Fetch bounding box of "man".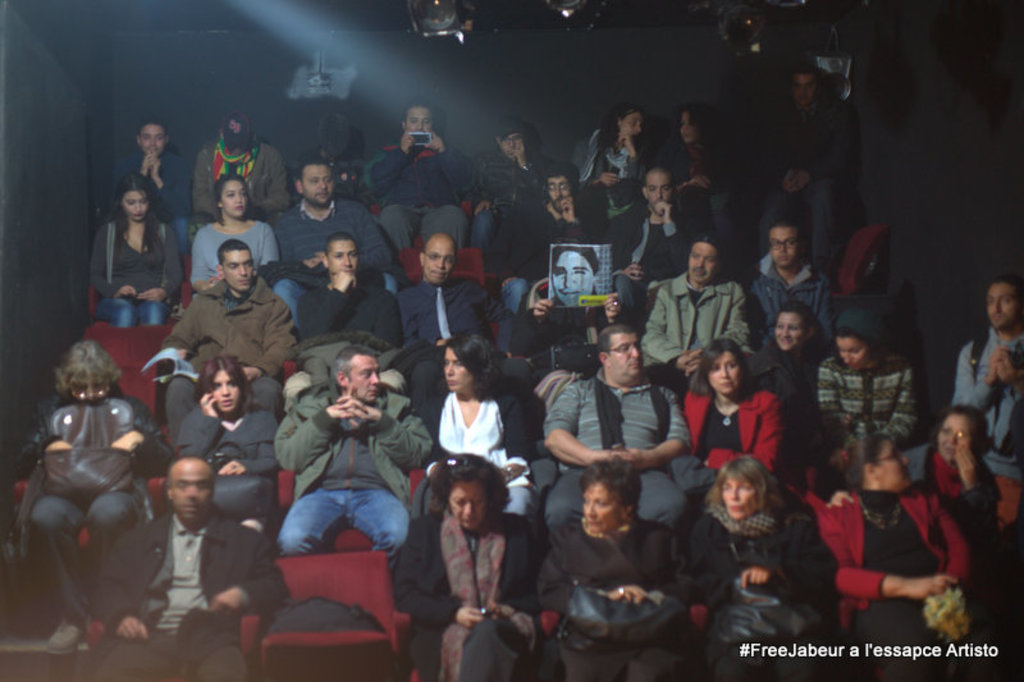
Bbox: box(369, 100, 484, 246).
